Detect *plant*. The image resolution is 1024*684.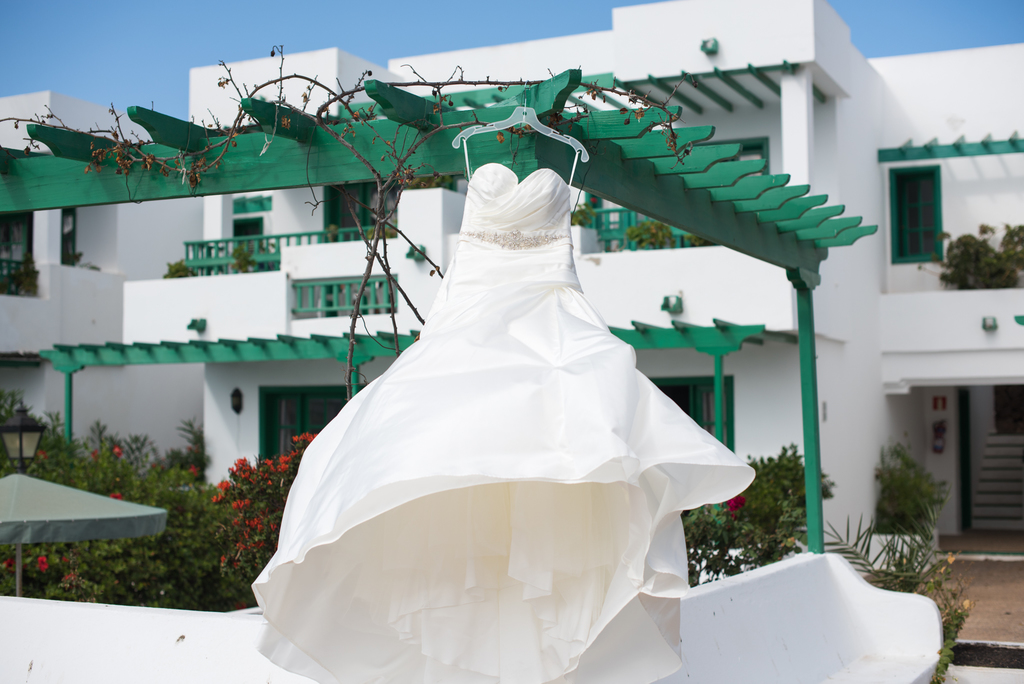
[x1=908, y1=218, x2=1018, y2=299].
